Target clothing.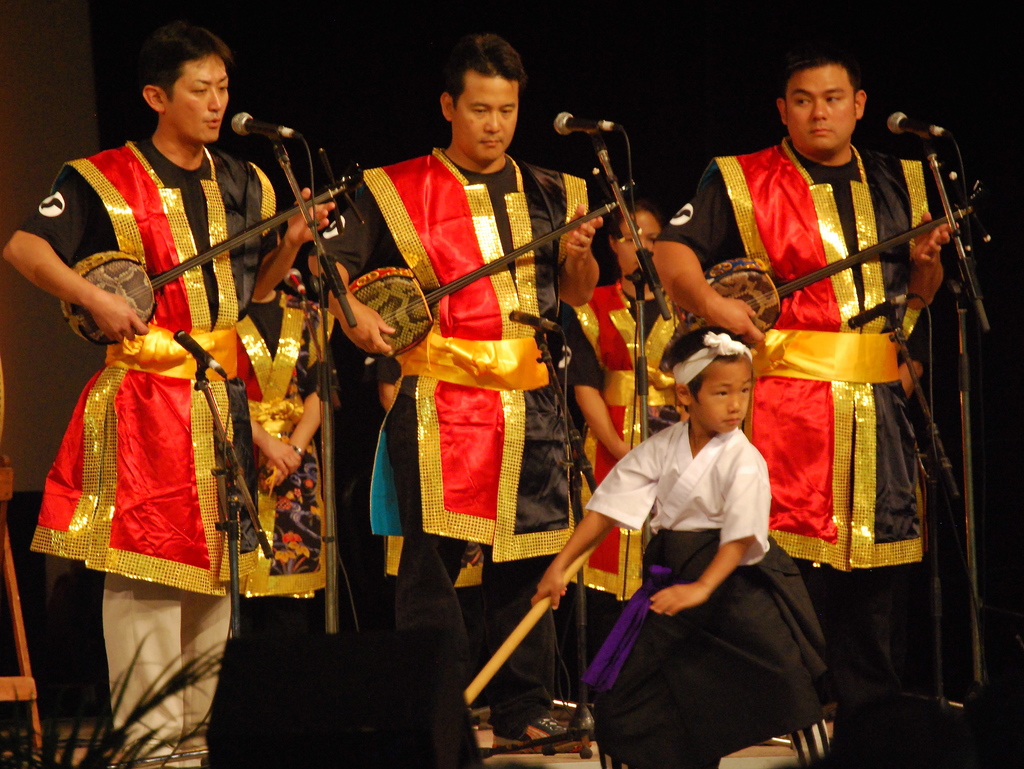
Target region: x1=11, y1=108, x2=290, y2=768.
